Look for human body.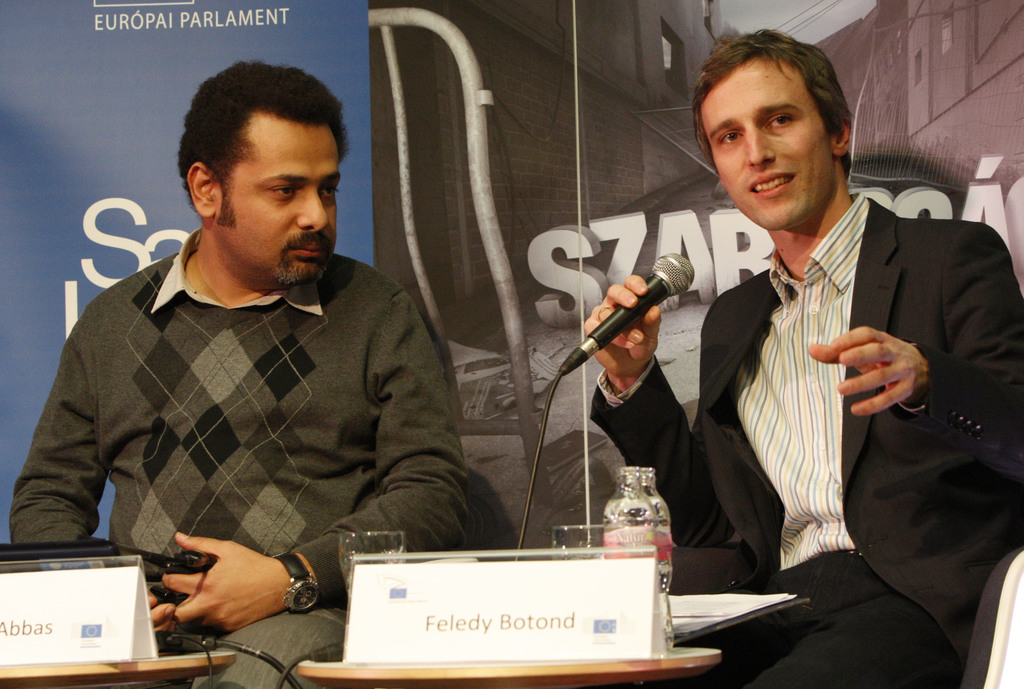
Found: {"left": 25, "top": 143, "right": 483, "bottom": 595}.
